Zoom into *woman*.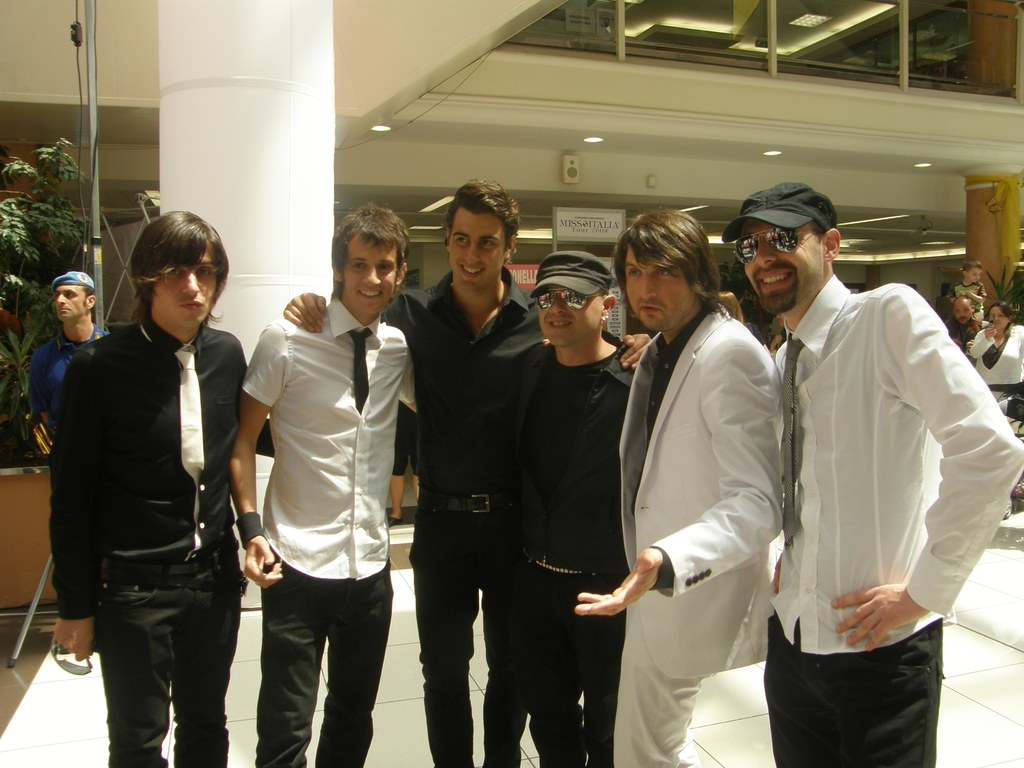
Zoom target: 970 299 1023 424.
